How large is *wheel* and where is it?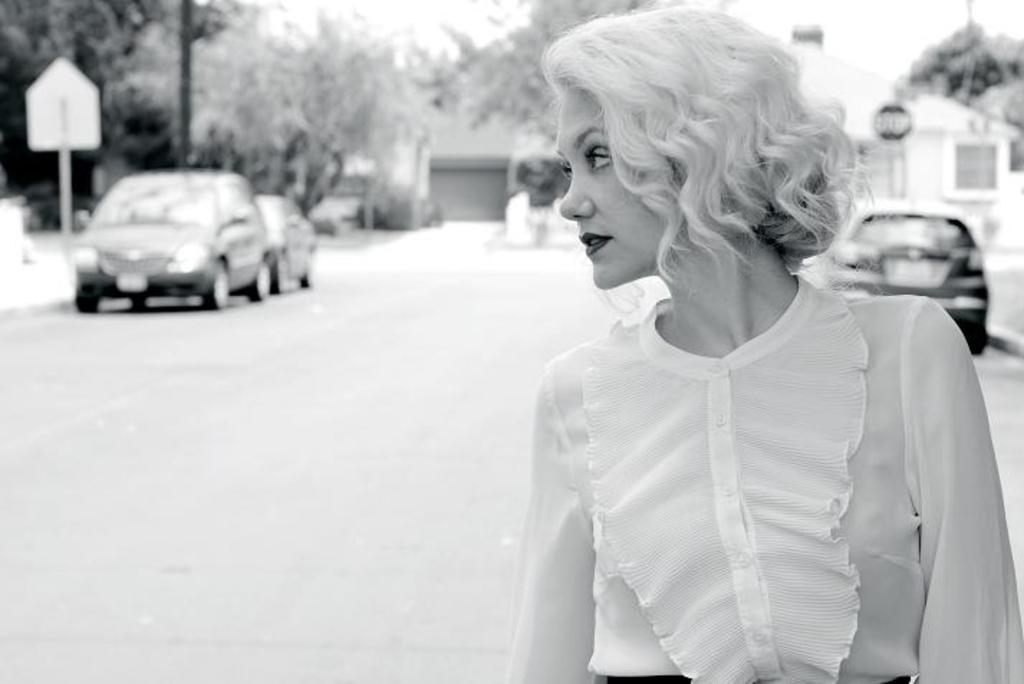
Bounding box: {"x1": 197, "y1": 253, "x2": 237, "y2": 308}.
